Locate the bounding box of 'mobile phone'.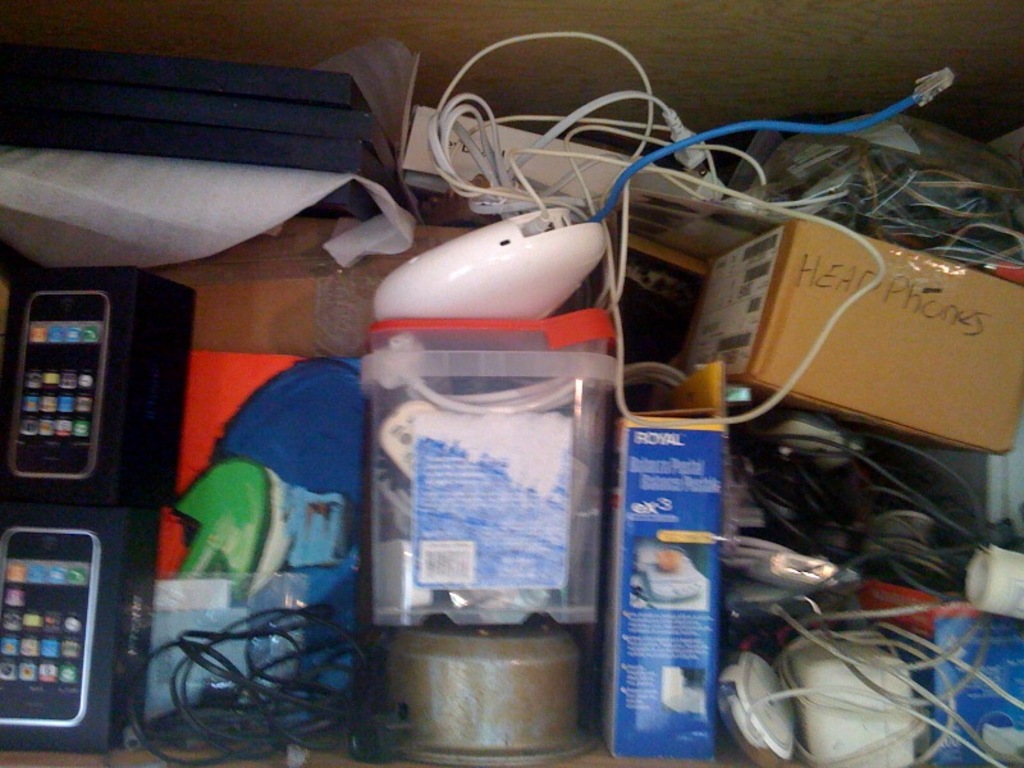
Bounding box: box=[10, 291, 109, 483].
